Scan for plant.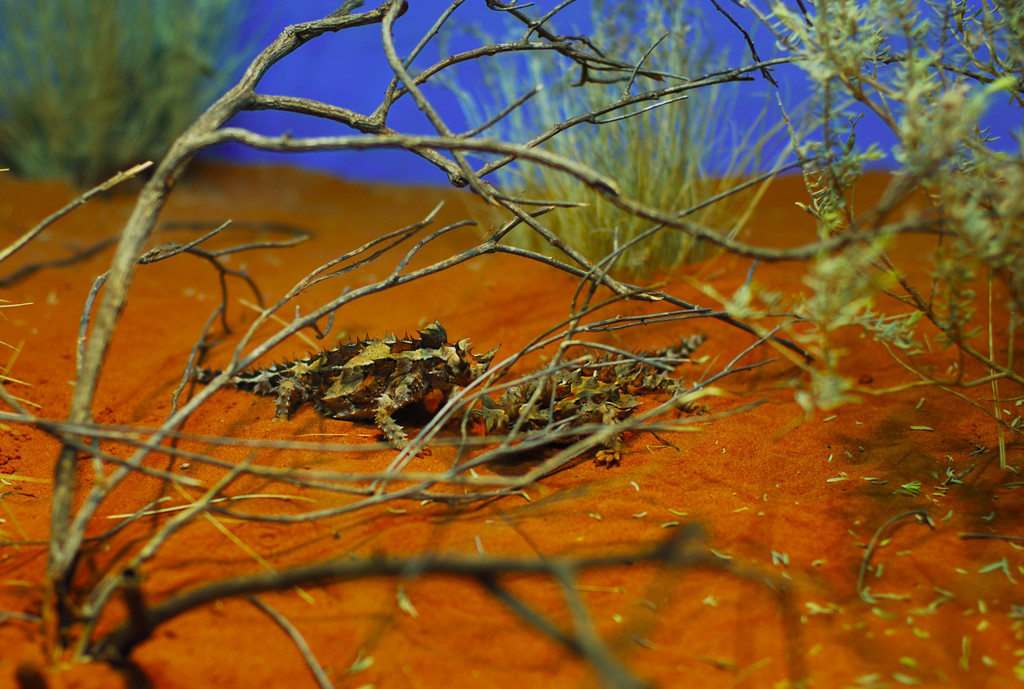
Scan result: (left=404, top=2, right=803, bottom=272).
